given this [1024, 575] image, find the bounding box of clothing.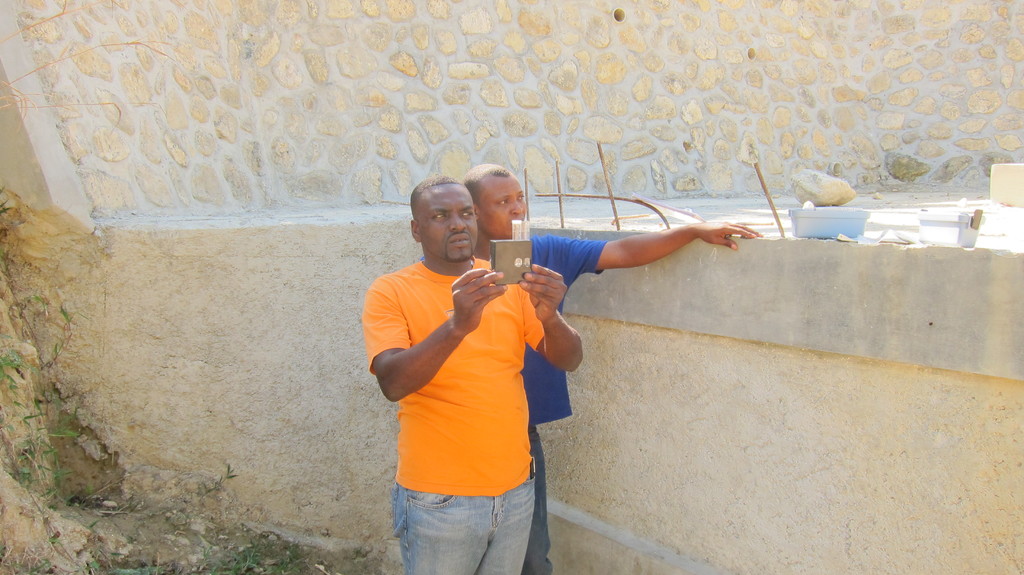
{"x1": 409, "y1": 231, "x2": 610, "y2": 574}.
